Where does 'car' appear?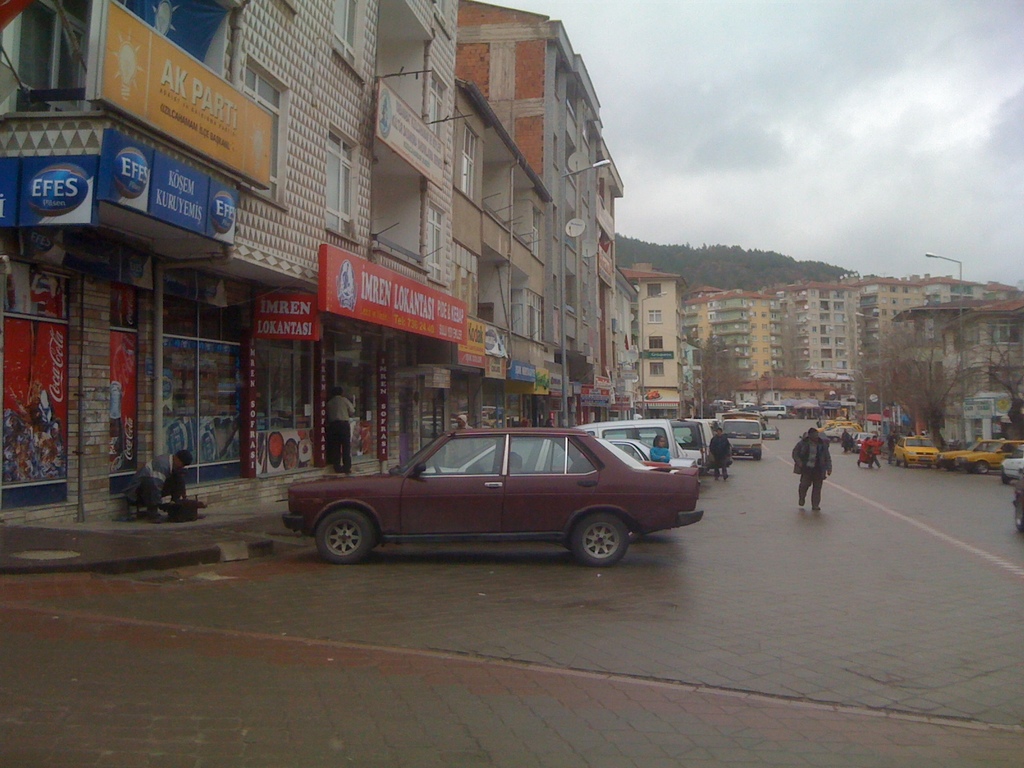
Appears at region(979, 436, 1023, 477).
